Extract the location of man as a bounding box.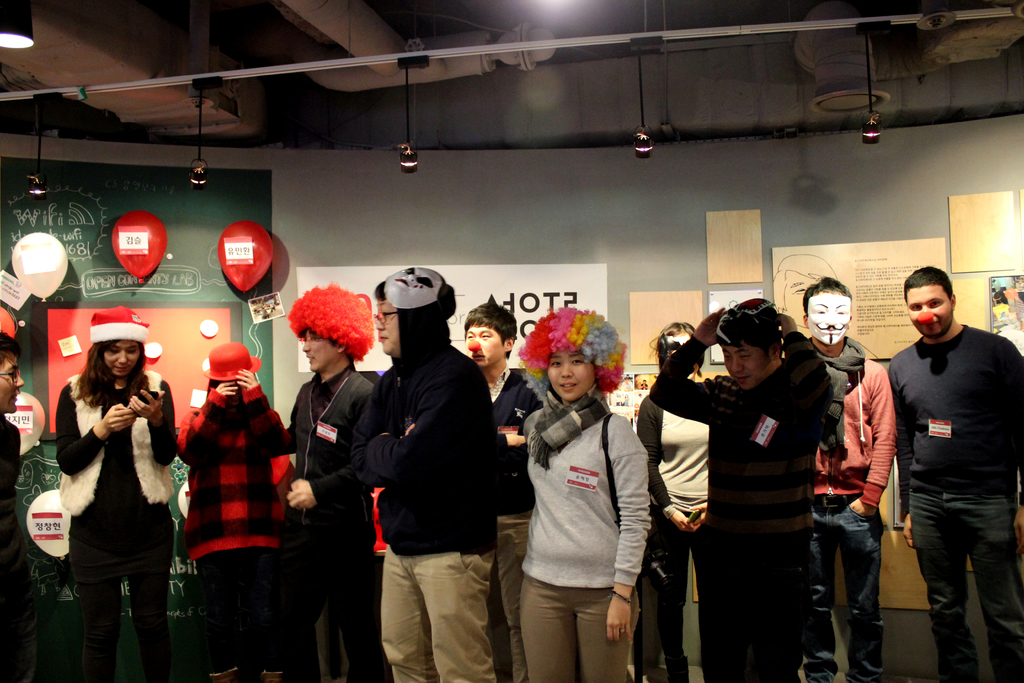
select_region(0, 330, 42, 682).
